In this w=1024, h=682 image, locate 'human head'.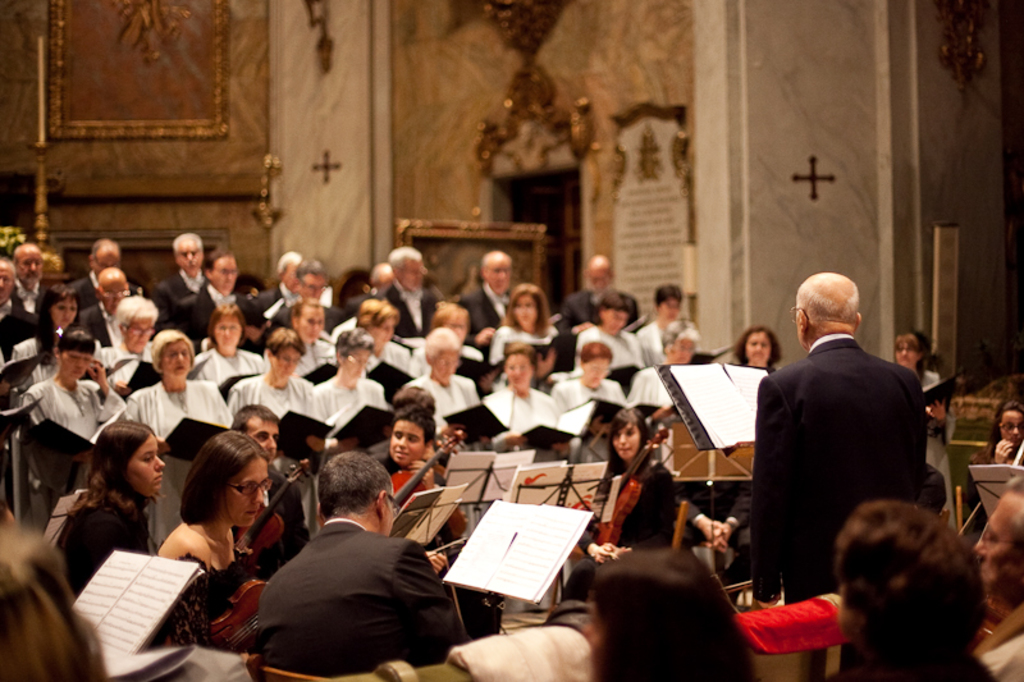
Bounding box: (792,270,856,349).
